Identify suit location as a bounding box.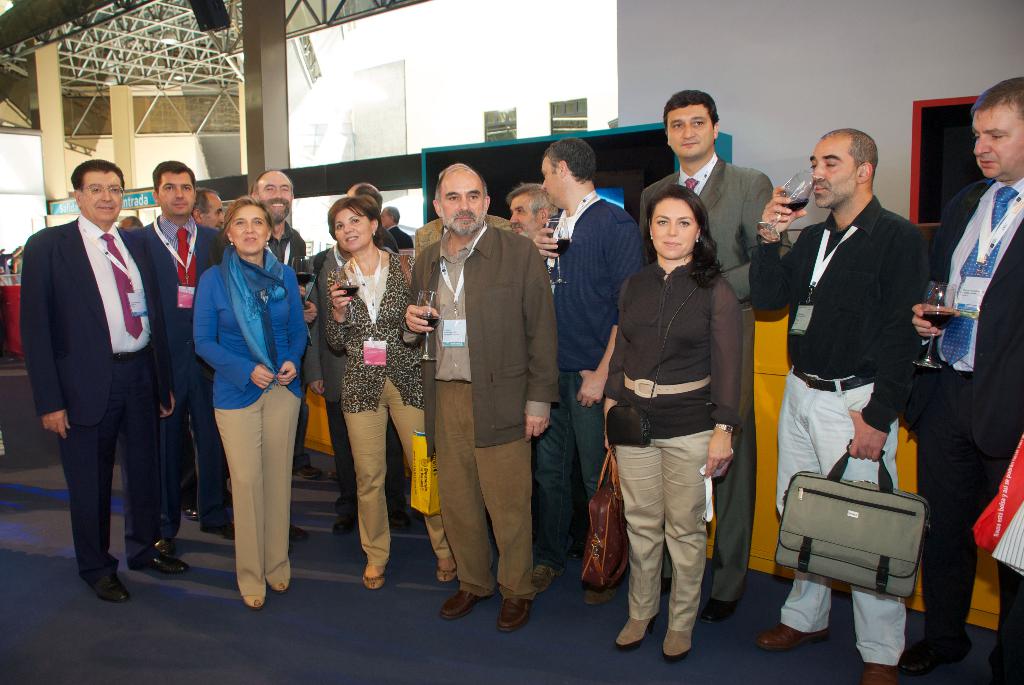
135/212/236/517.
